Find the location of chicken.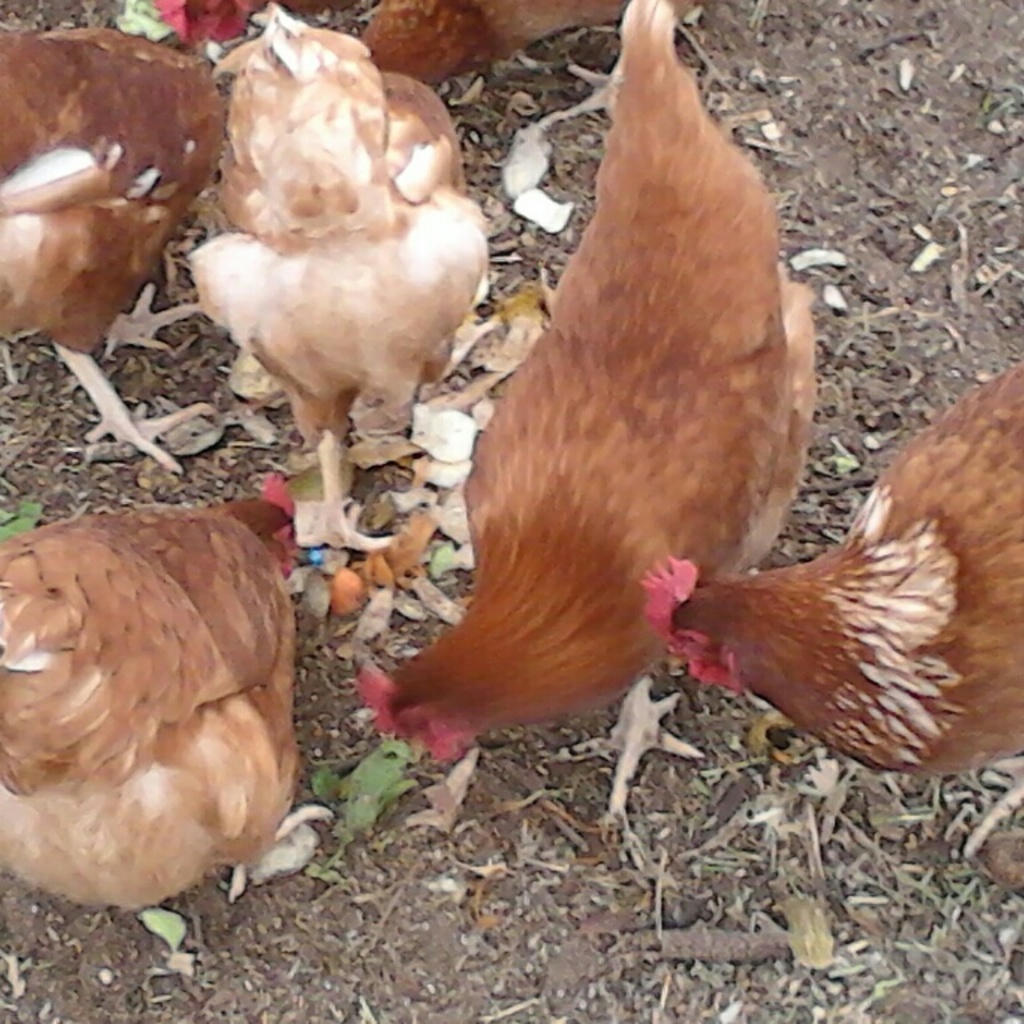
Location: box=[175, 3, 485, 579].
